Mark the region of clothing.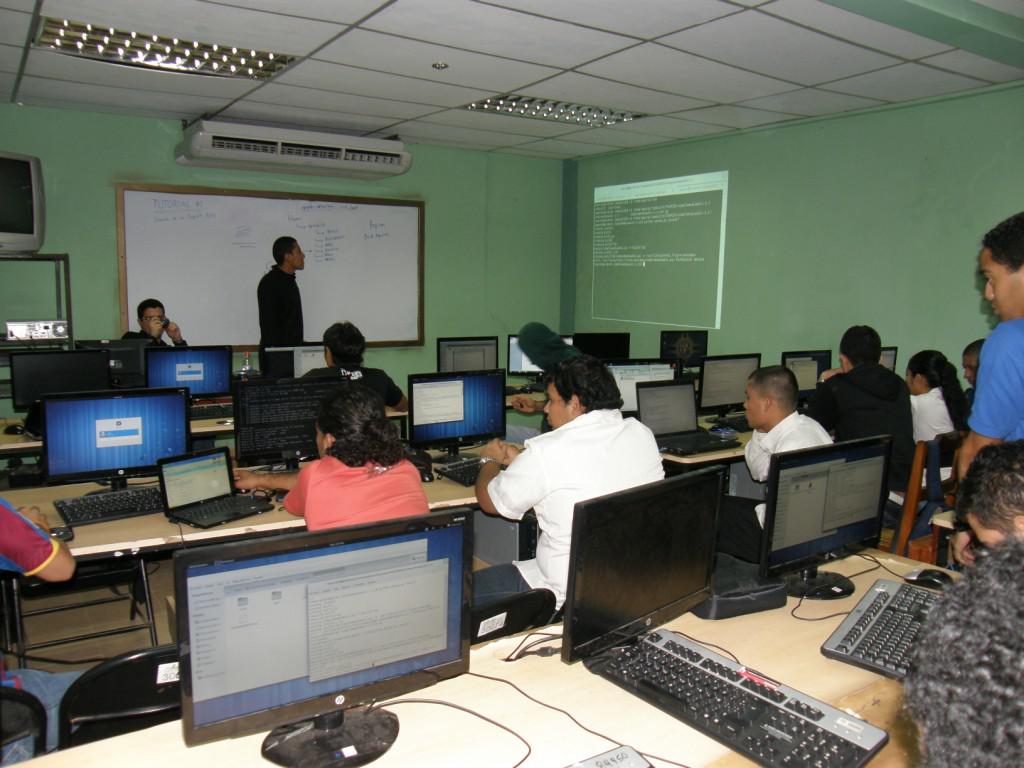
Region: 900, 386, 953, 482.
